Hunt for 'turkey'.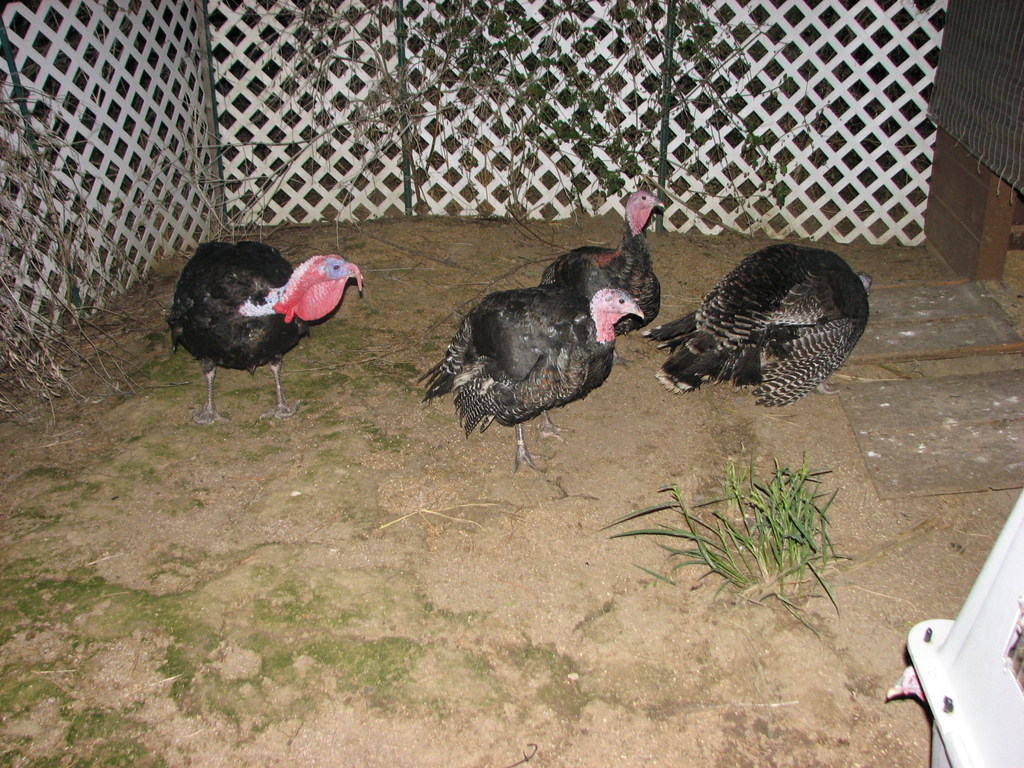
Hunted down at left=413, top=283, right=646, bottom=474.
